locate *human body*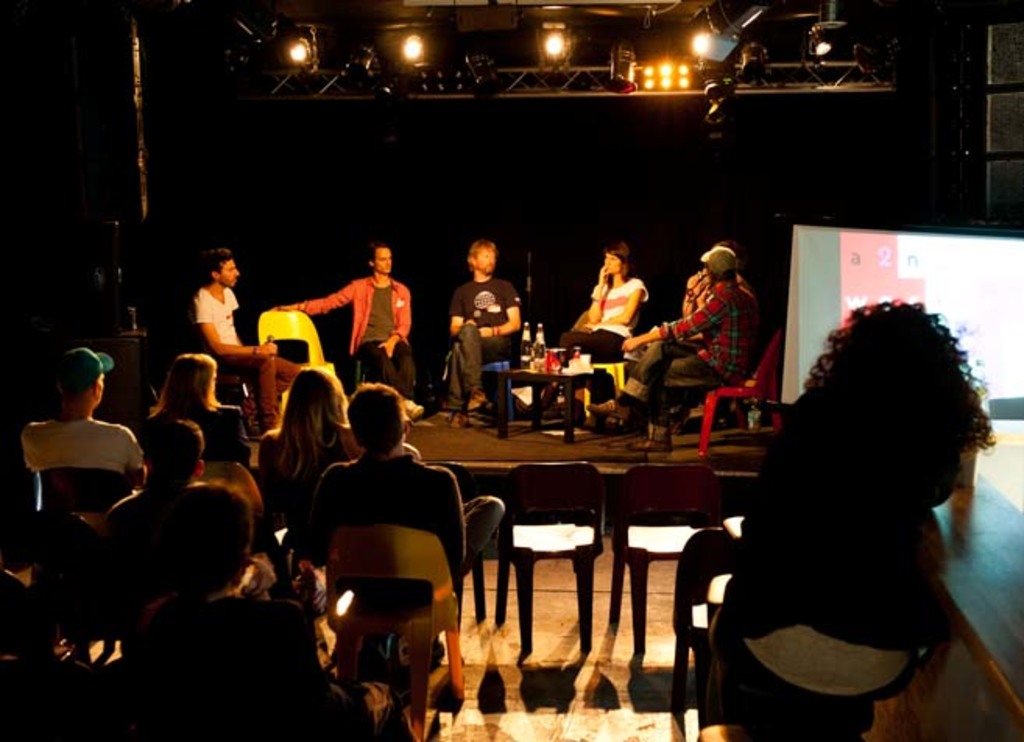
(243, 369, 363, 561)
